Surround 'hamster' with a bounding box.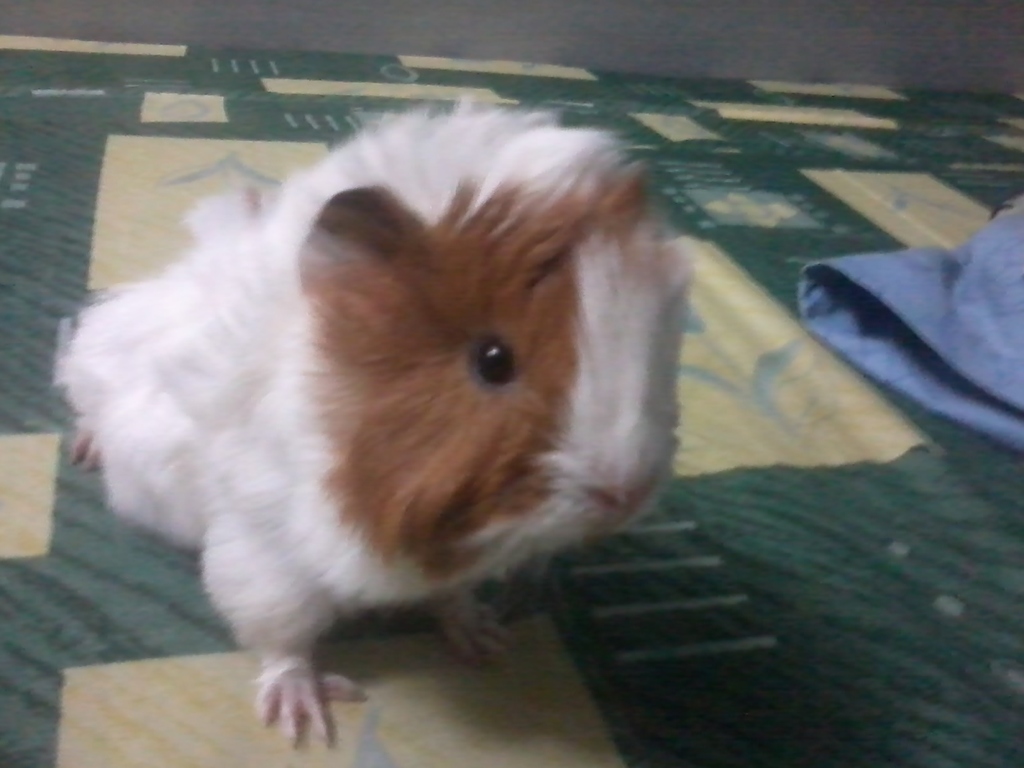
BBox(46, 87, 692, 760).
